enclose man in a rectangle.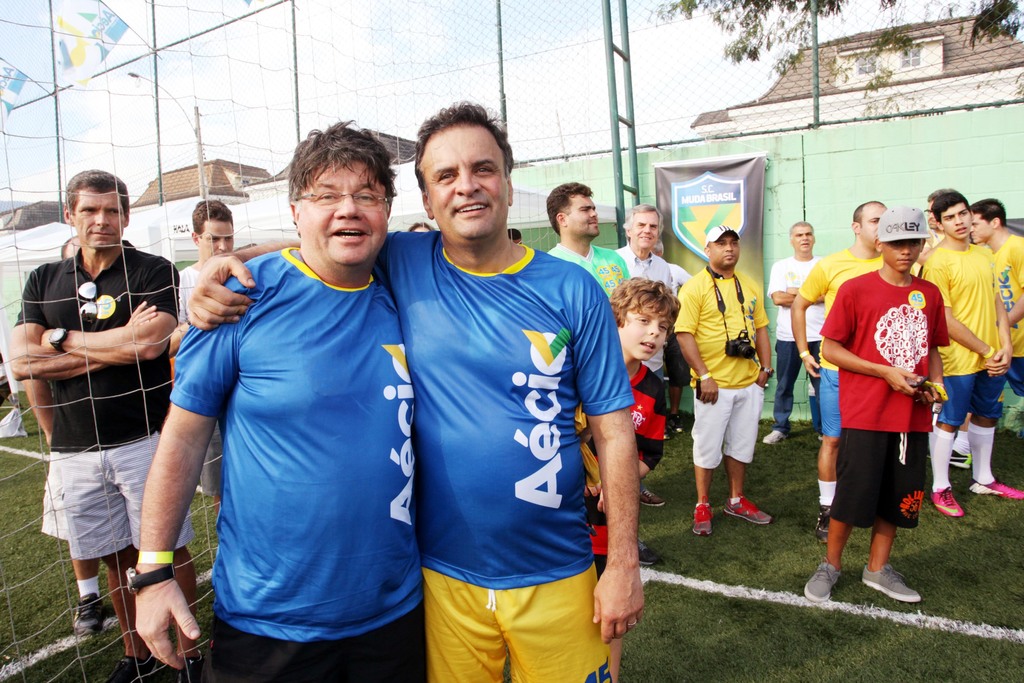
BBox(760, 208, 824, 447).
